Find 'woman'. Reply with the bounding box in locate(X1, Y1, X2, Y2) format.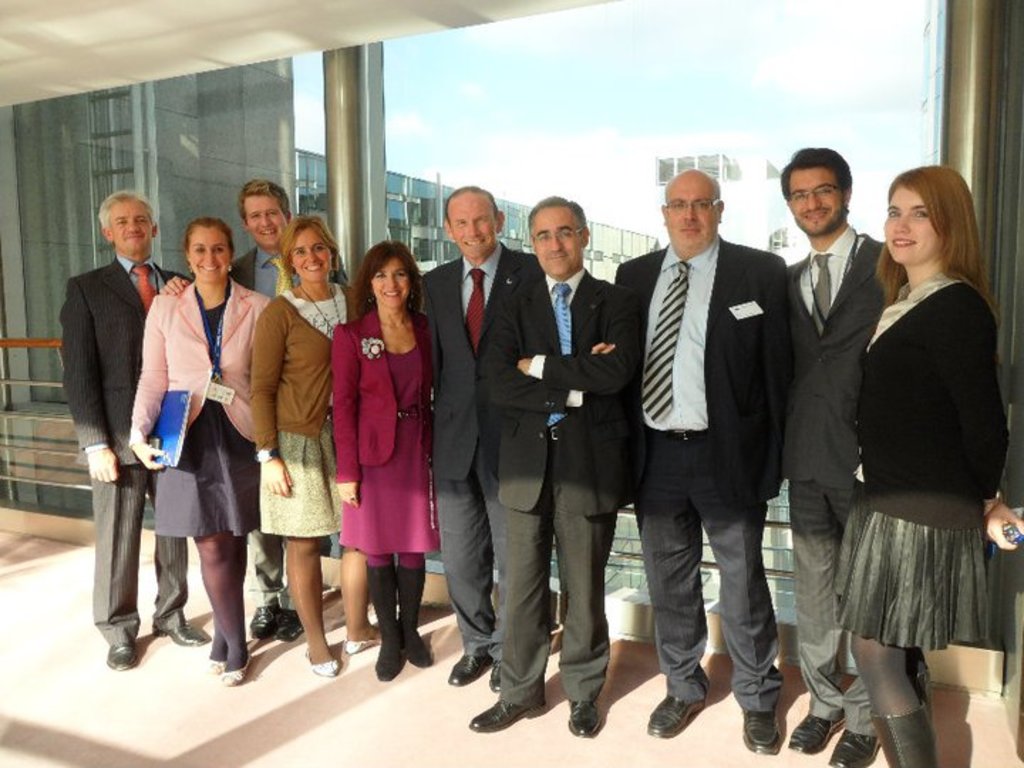
locate(841, 162, 1023, 767).
